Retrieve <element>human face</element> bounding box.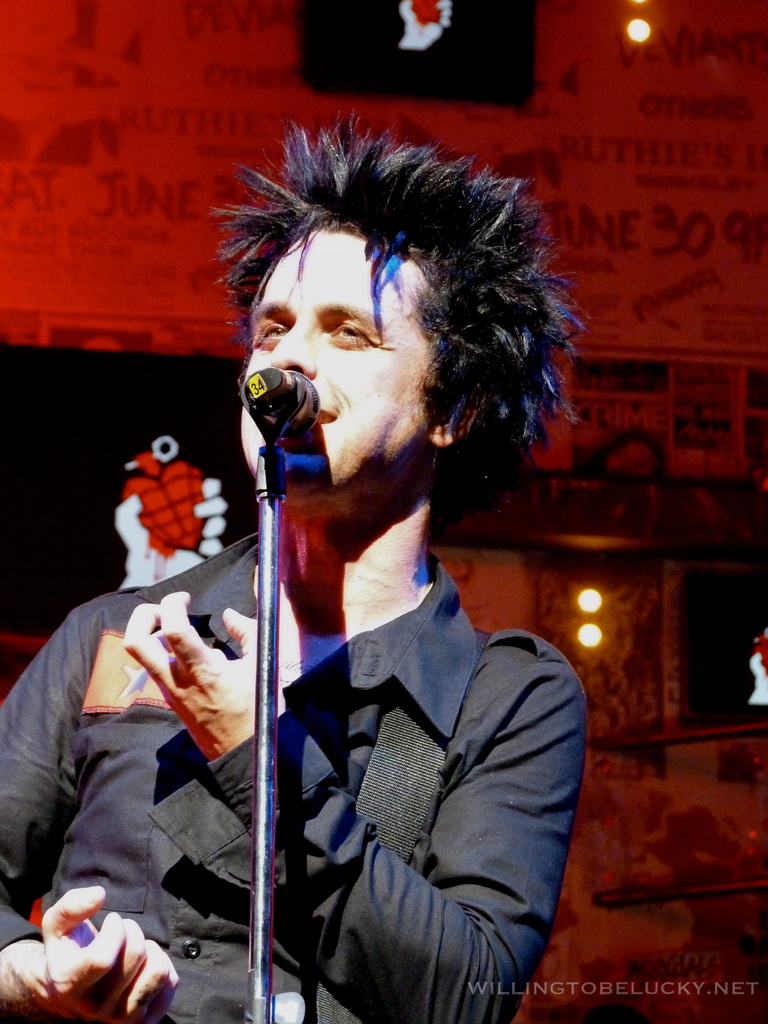
Bounding box: BBox(239, 235, 442, 497).
